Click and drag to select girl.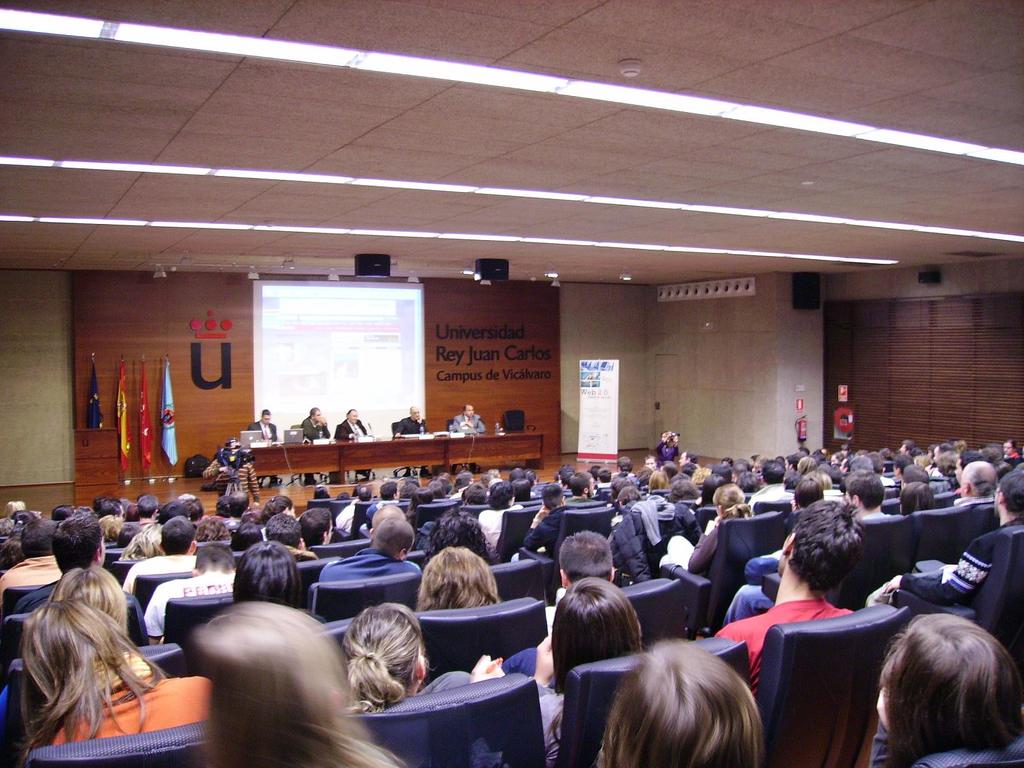
Selection: box(419, 546, 504, 603).
